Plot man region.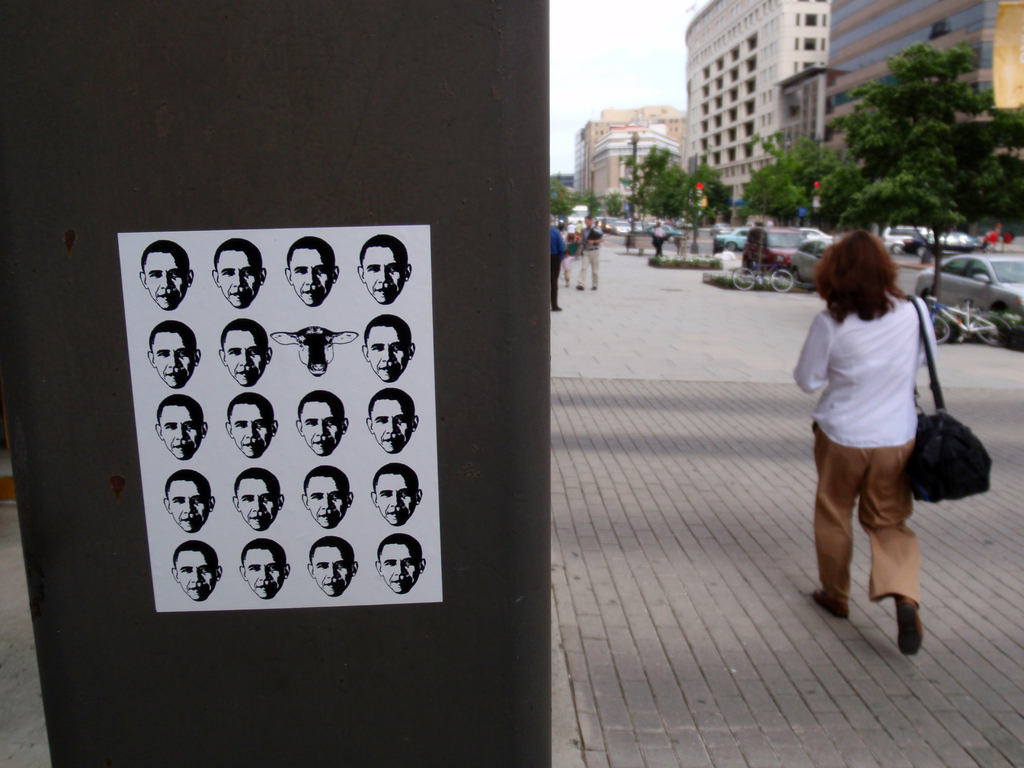
Plotted at l=157, t=391, r=209, b=460.
